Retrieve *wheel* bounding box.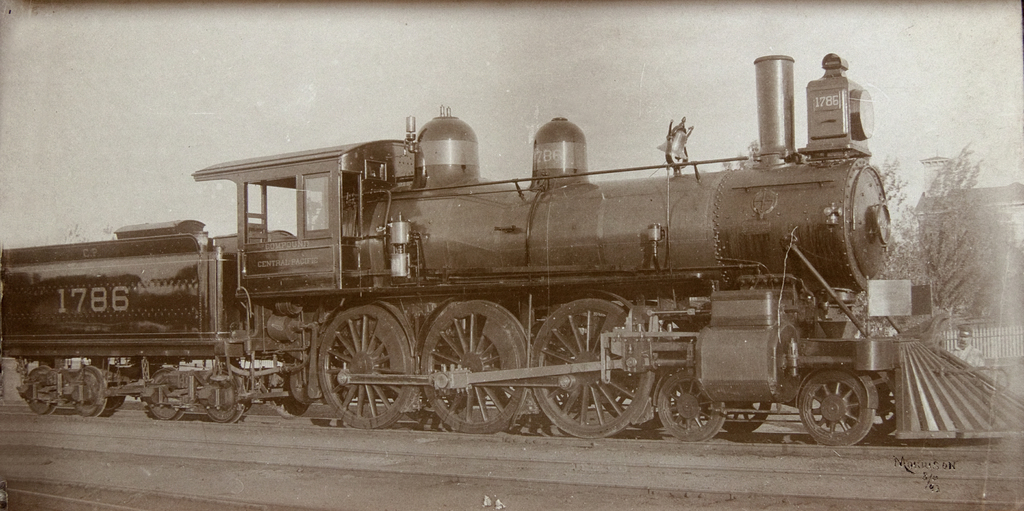
Bounding box: 535:302:652:434.
